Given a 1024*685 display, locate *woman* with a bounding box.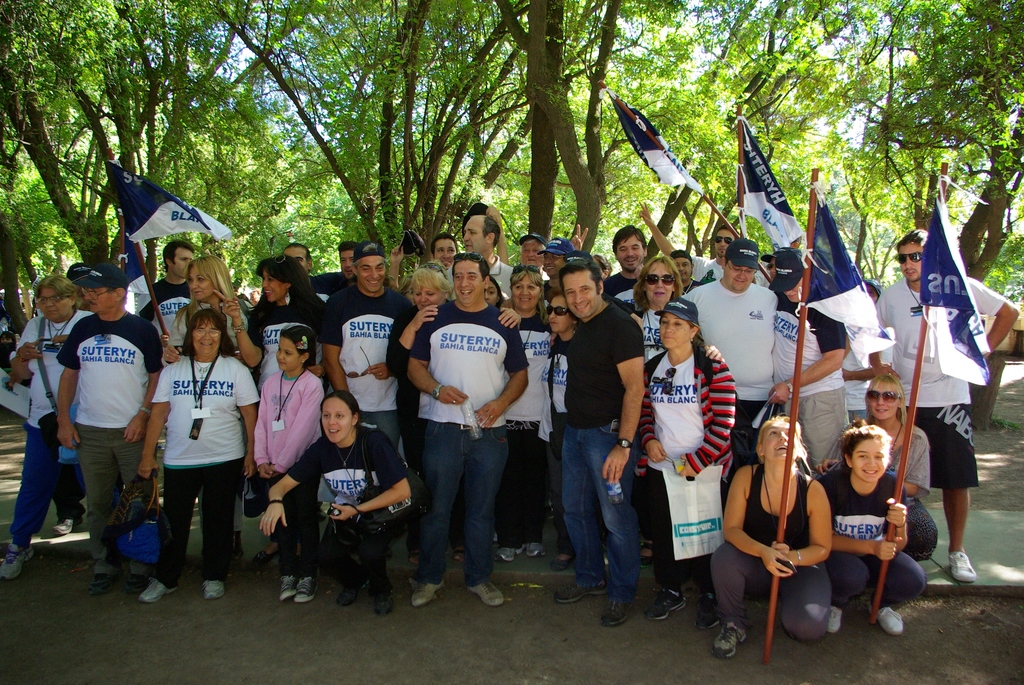
Located: detection(153, 254, 269, 555).
